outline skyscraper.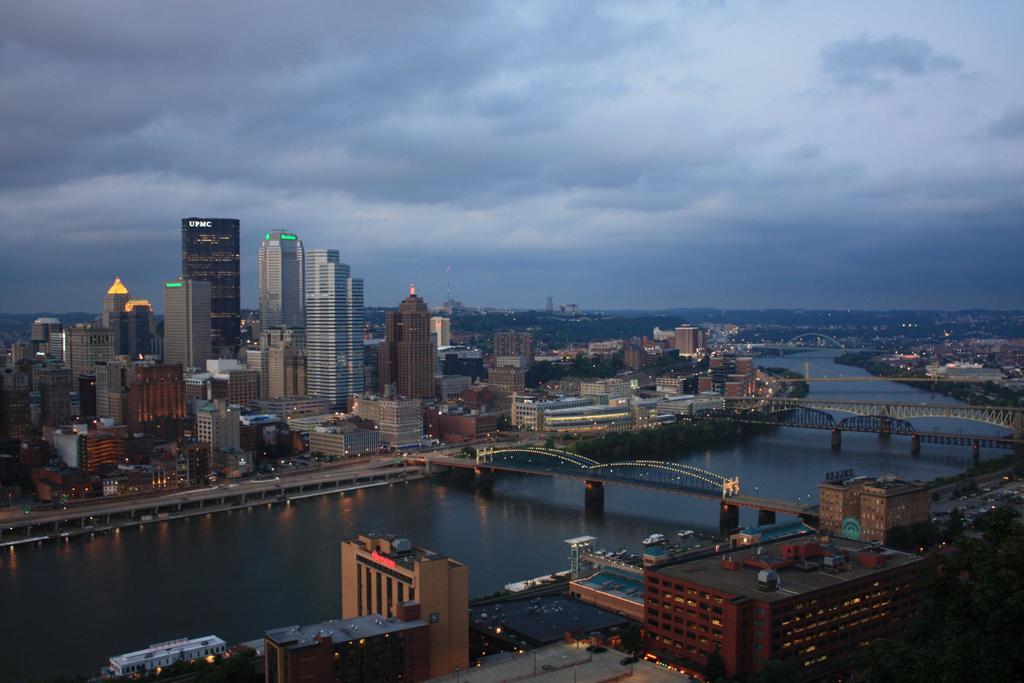
Outline: <bbox>123, 296, 154, 363</bbox>.
